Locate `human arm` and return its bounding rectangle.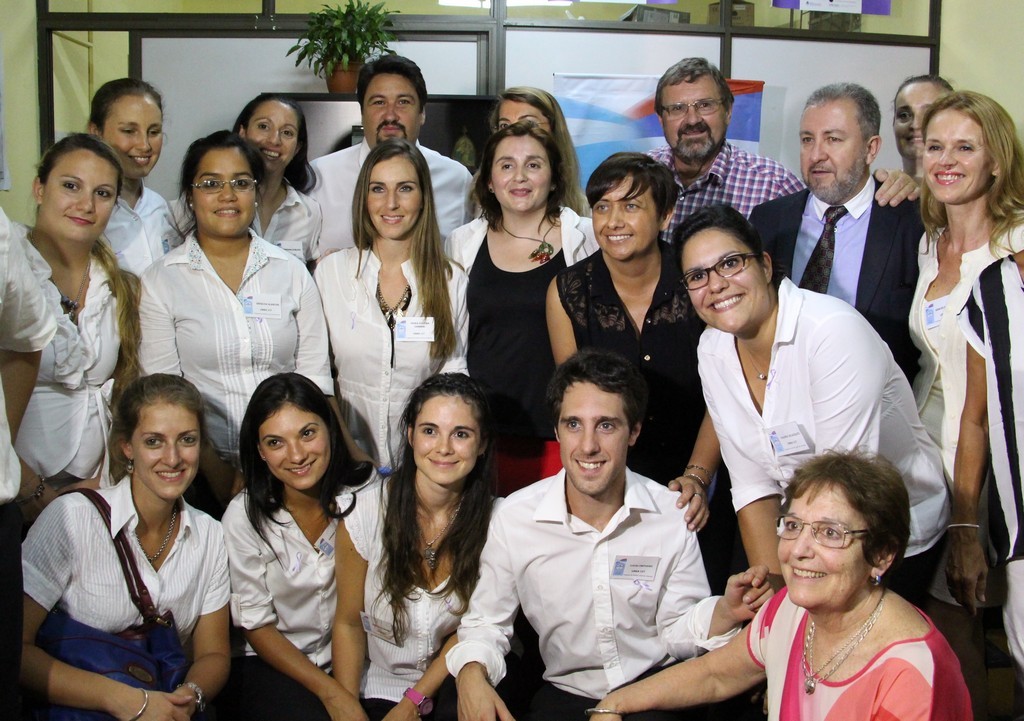
bbox=[233, 488, 373, 720].
